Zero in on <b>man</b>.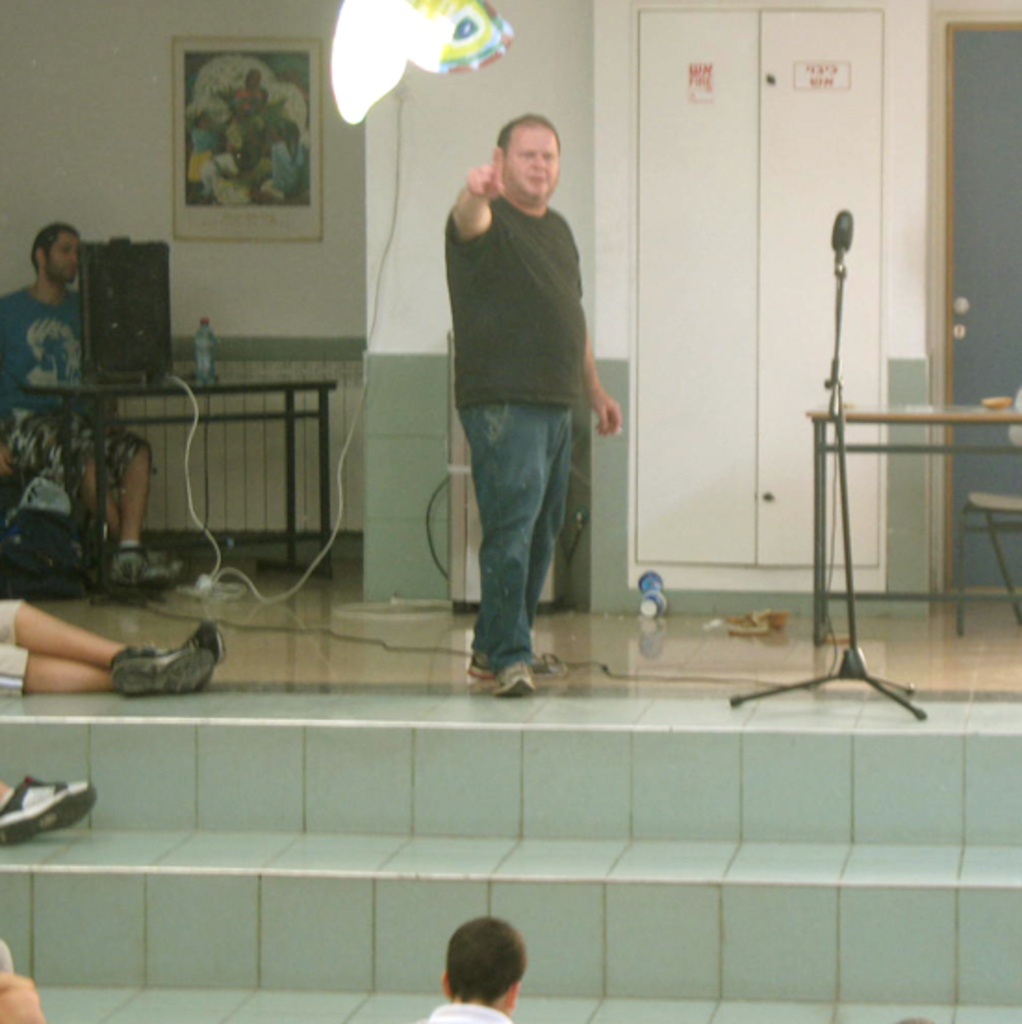
Zeroed in: (423, 106, 634, 707).
